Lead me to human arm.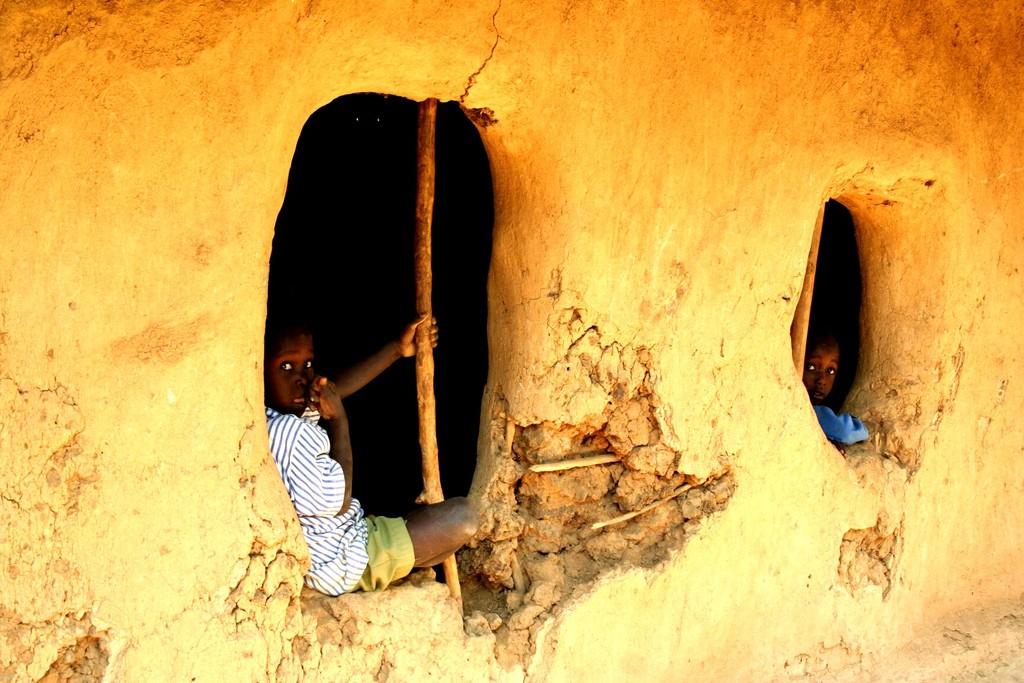
Lead to <region>327, 309, 438, 402</region>.
